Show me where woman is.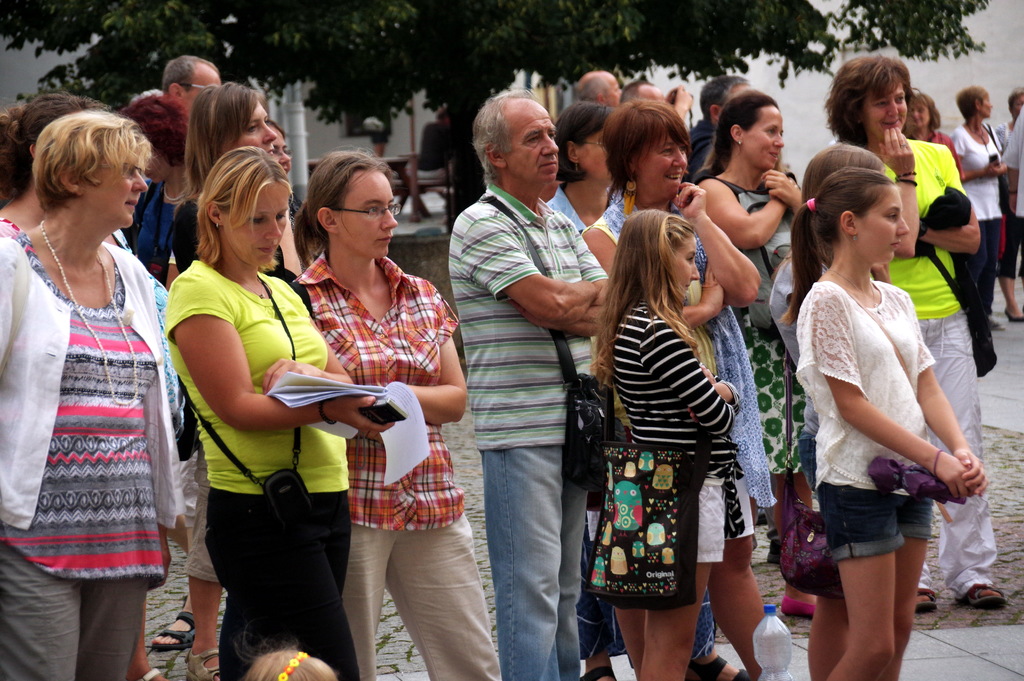
woman is at [0, 111, 212, 680].
